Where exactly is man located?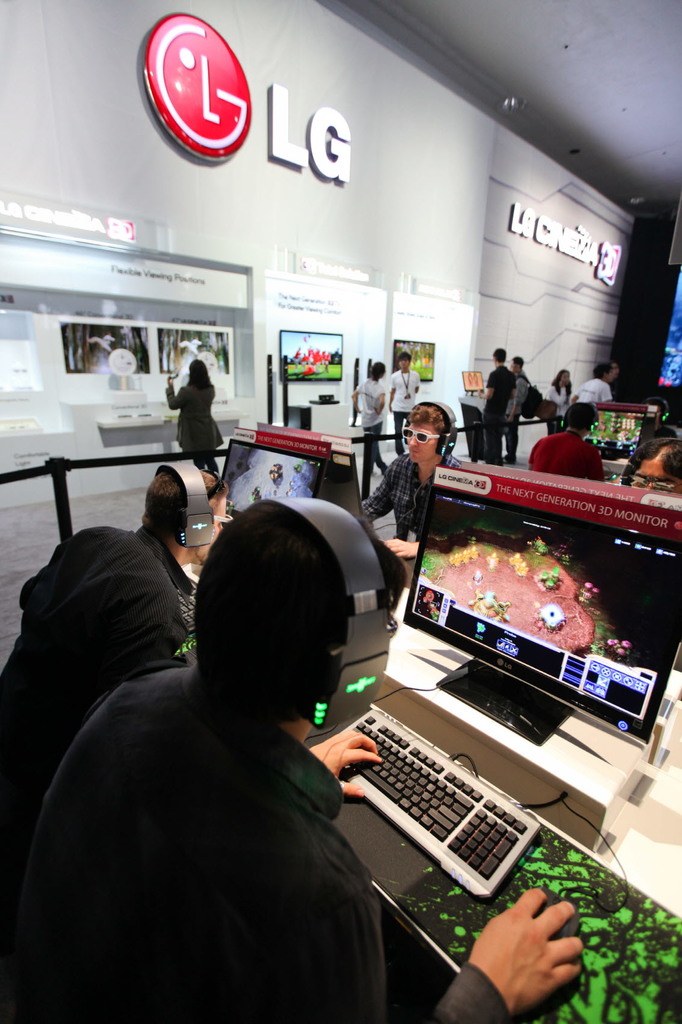
Its bounding box is (left=0, top=461, right=232, bottom=836).
